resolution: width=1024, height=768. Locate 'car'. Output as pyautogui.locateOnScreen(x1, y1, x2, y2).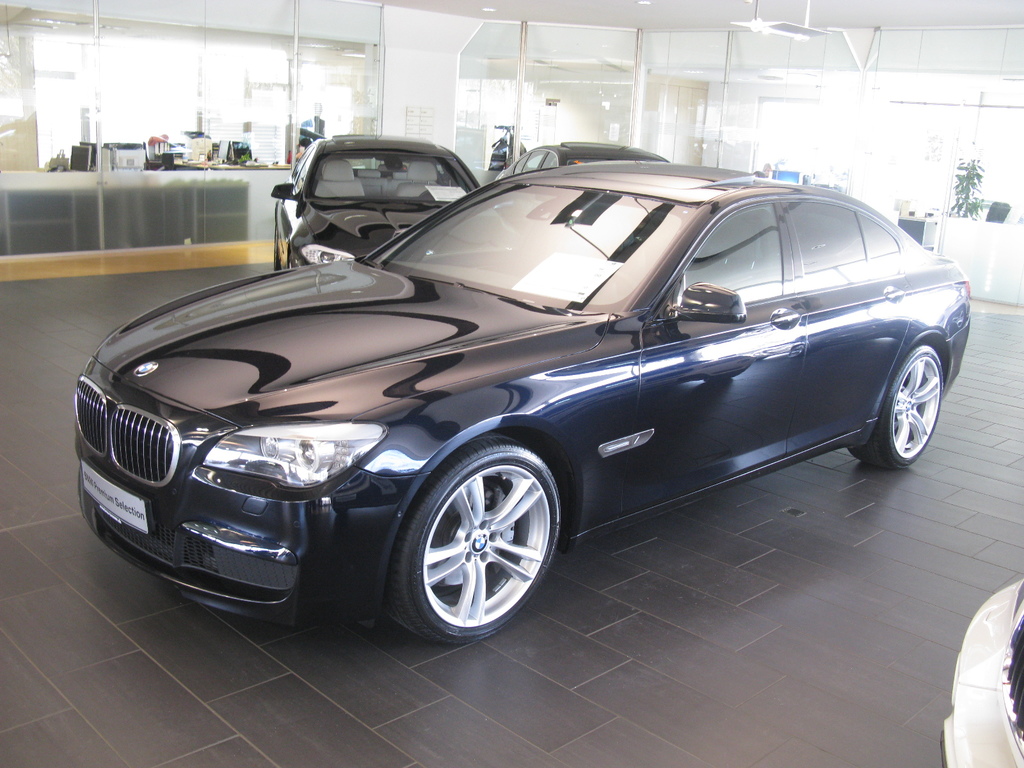
pyautogui.locateOnScreen(86, 155, 963, 655).
